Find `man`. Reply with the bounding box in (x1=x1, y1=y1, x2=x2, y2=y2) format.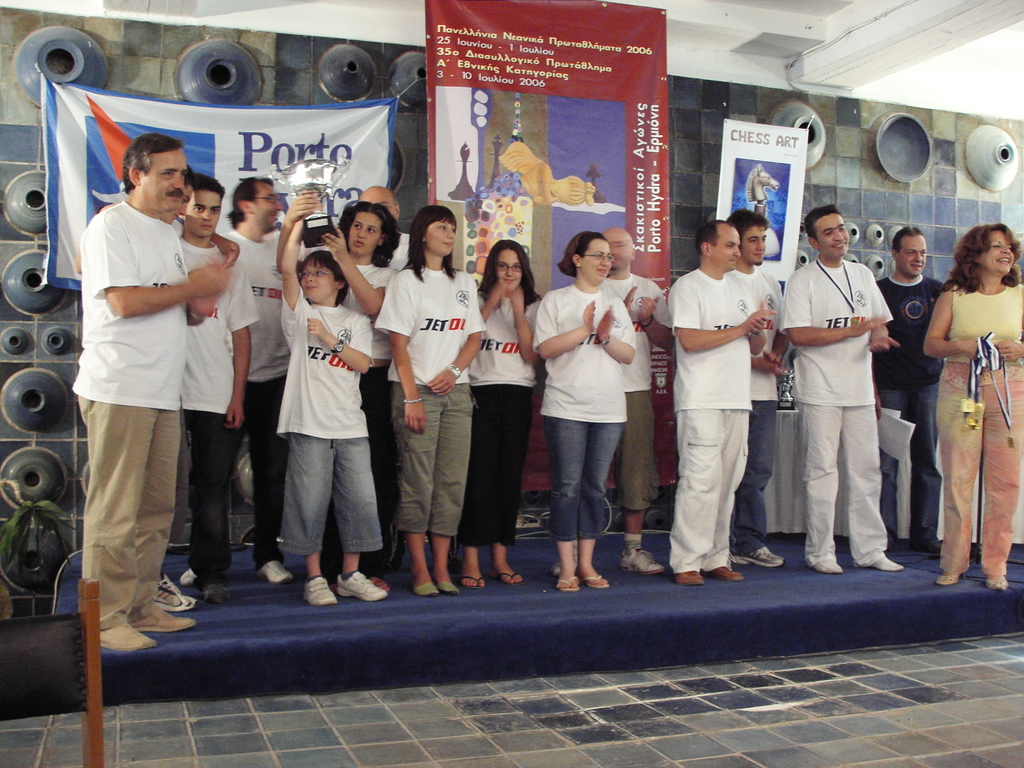
(x1=323, y1=183, x2=417, y2=582).
